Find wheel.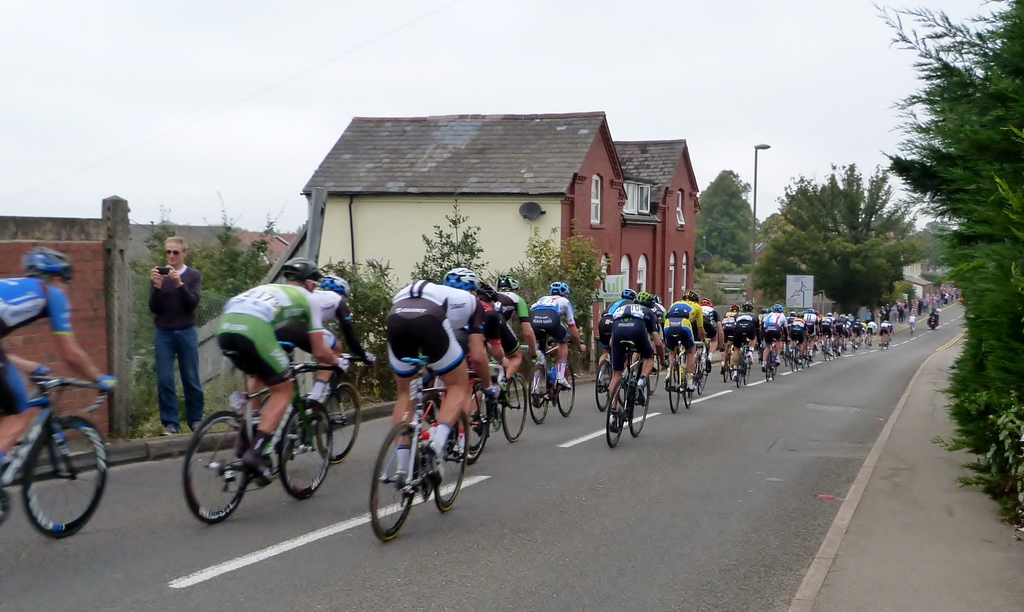
x1=370, y1=424, x2=415, y2=543.
